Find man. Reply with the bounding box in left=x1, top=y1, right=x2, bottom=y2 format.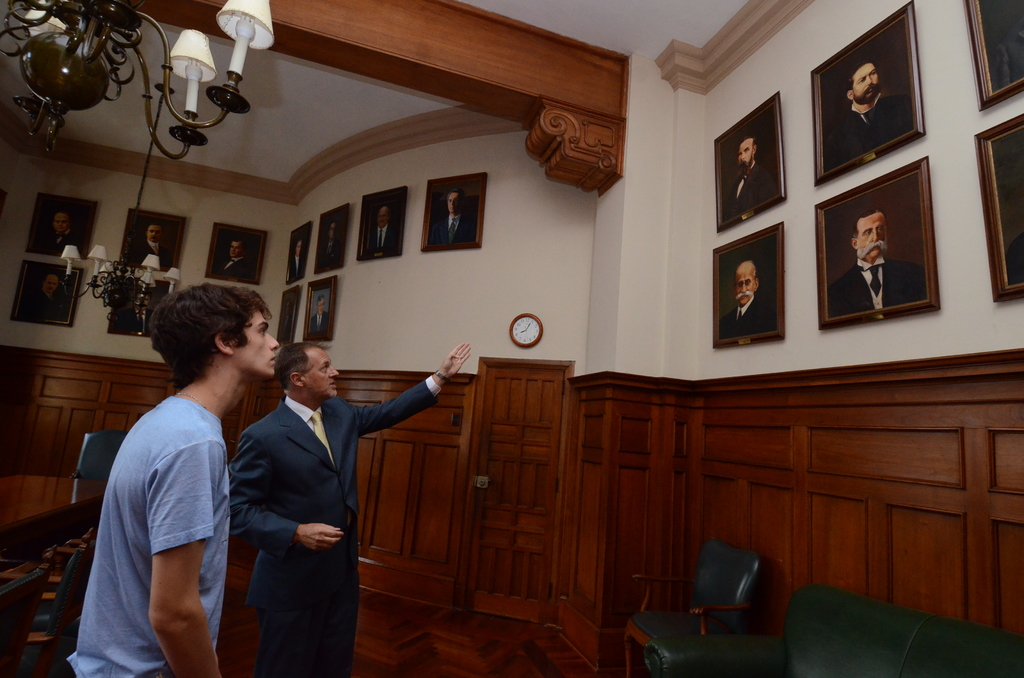
left=372, top=206, right=404, bottom=257.
